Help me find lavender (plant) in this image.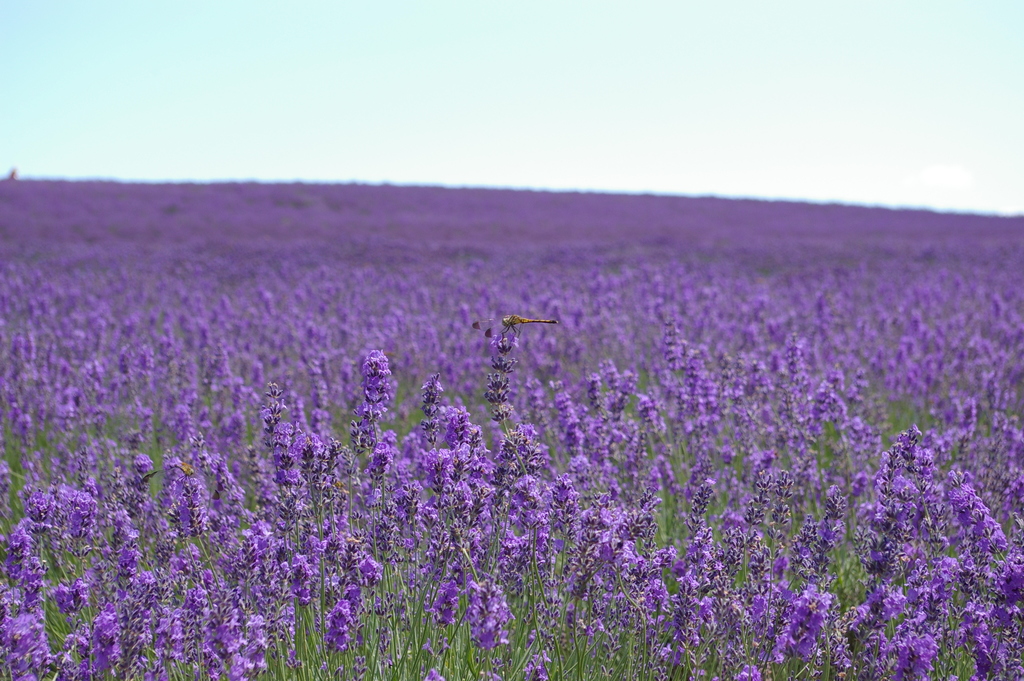
Found it: [left=783, top=331, right=806, bottom=410].
